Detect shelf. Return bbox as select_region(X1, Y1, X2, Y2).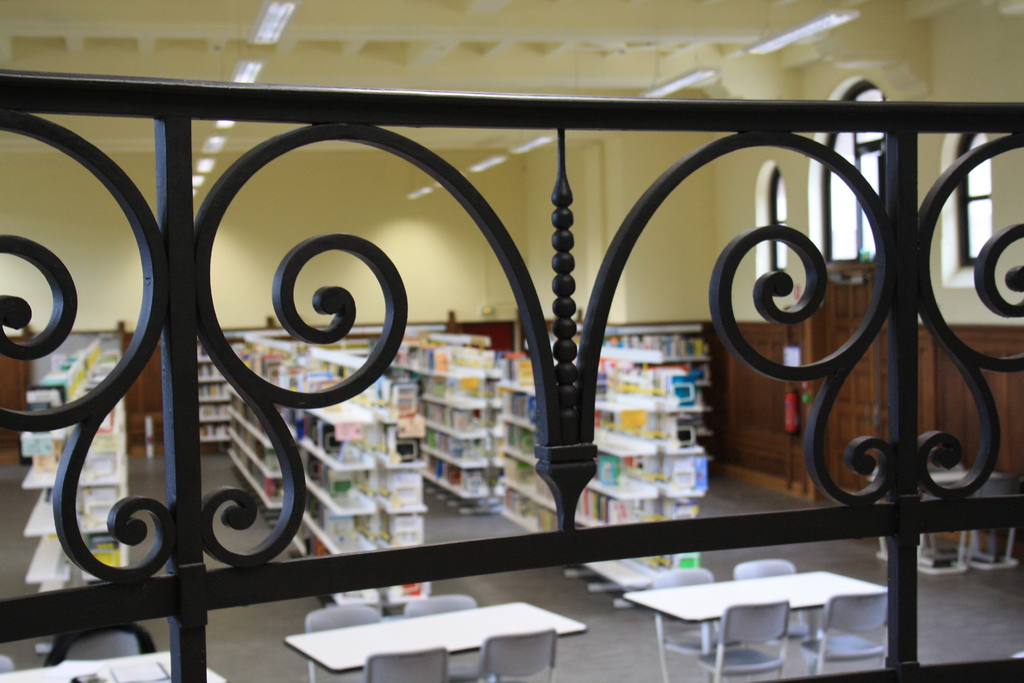
select_region(497, 318, 721, 603).
